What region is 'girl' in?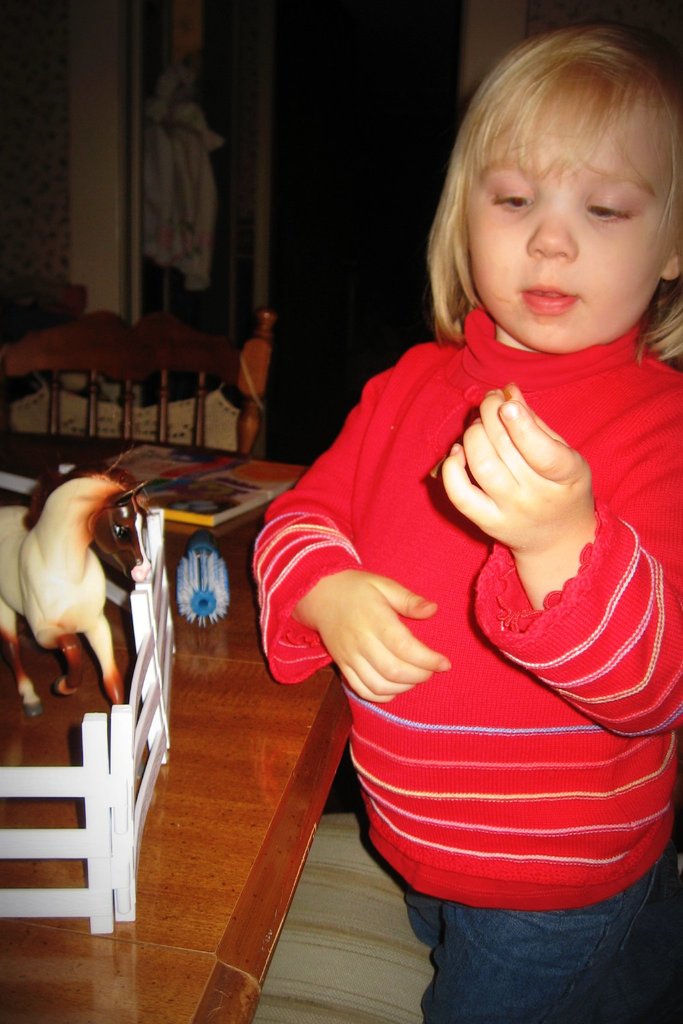
select_region(246, 25, 682, 1023).
